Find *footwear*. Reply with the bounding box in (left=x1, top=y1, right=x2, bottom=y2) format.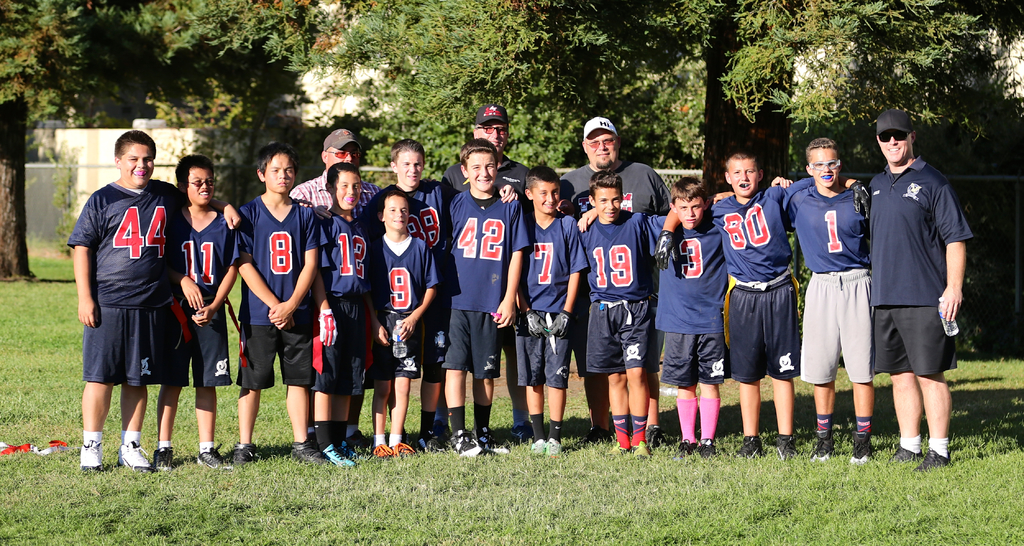
(left=638, top=444, right=653, bottom=462).
